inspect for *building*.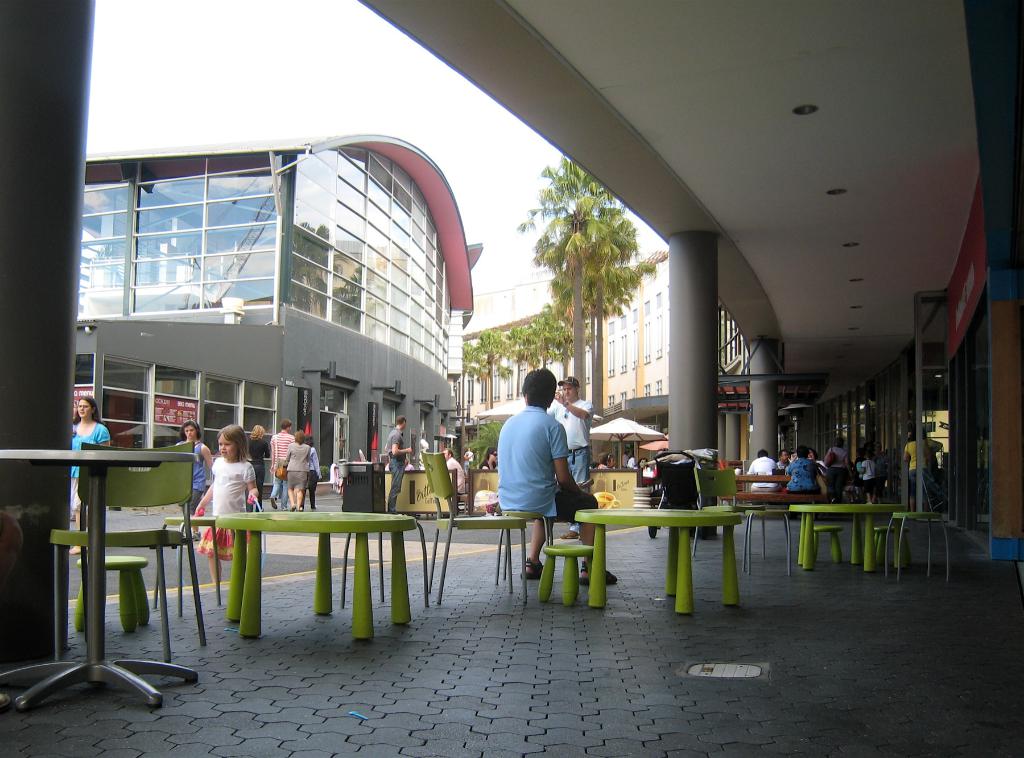
Inspection: bbox=(0, 0, 1020, 753).
